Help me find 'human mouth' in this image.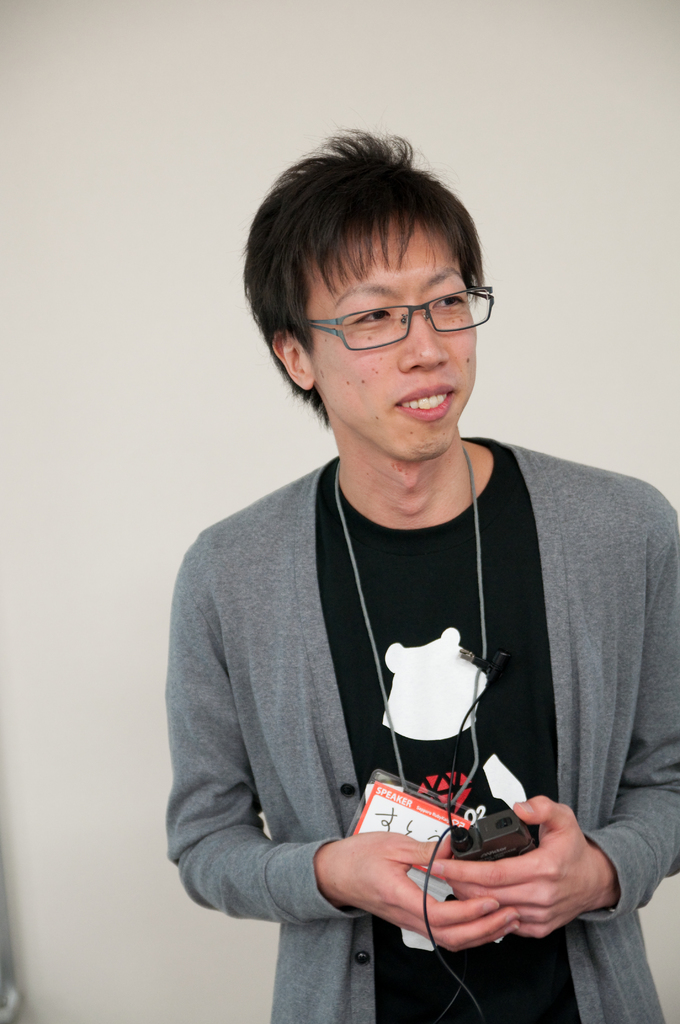
Found it: {"x1": 388, "y1": 378, "x2": 460, "y2": 426}.
